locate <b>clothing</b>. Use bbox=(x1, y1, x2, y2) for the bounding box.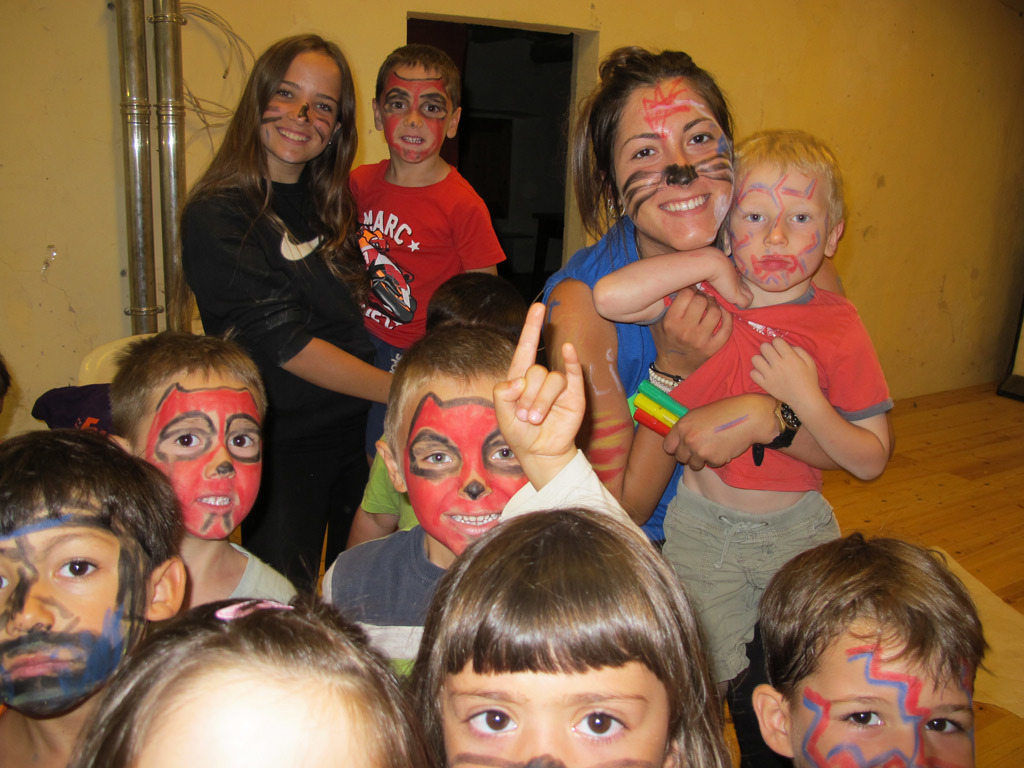
bbox=(239, 462, 379, 598).
